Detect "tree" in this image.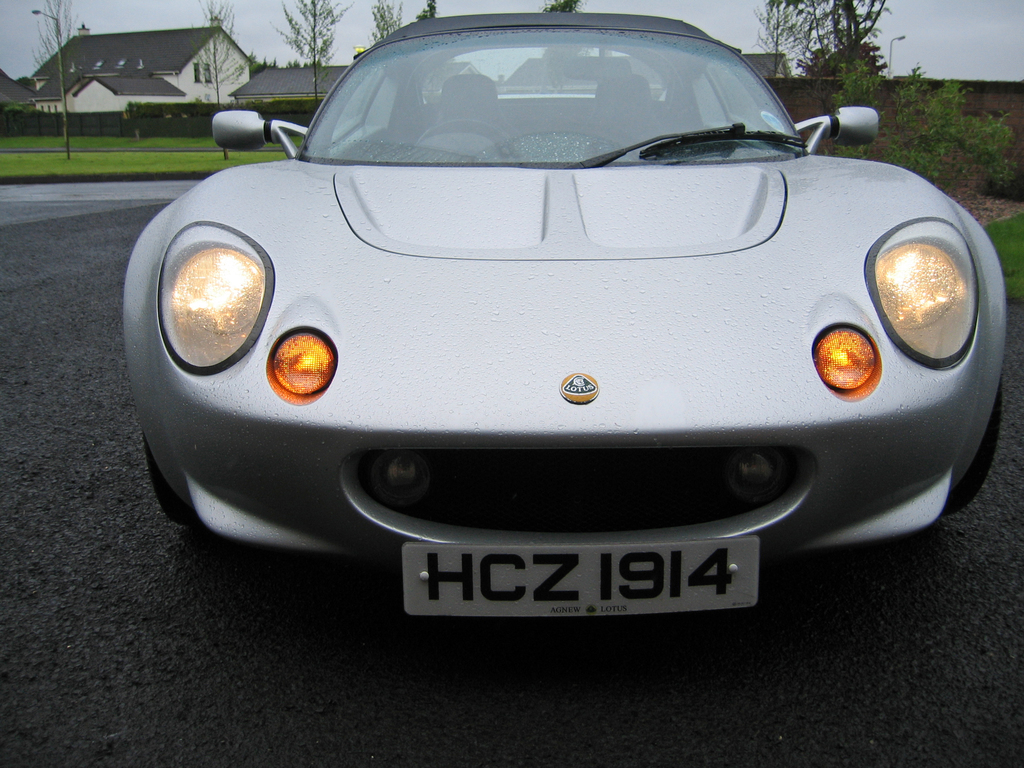
Detection: <box>181,0,259,161</box>.
